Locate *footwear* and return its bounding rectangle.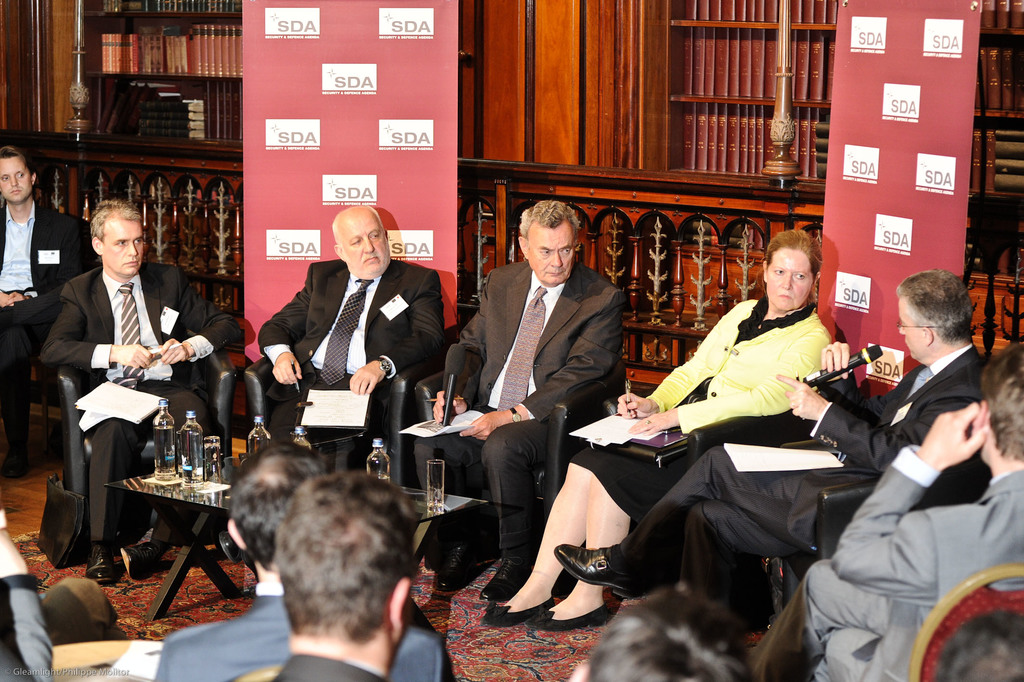
l=524, t=603, r=610, b=633.
